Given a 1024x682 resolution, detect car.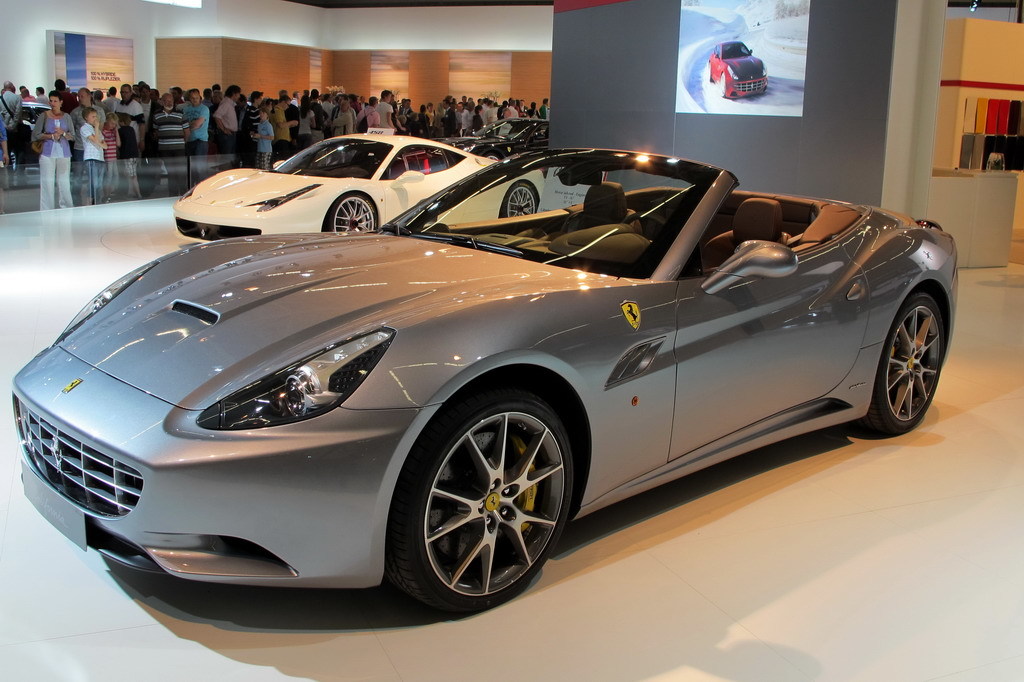
bbox=(440, 112, 553, 161).
